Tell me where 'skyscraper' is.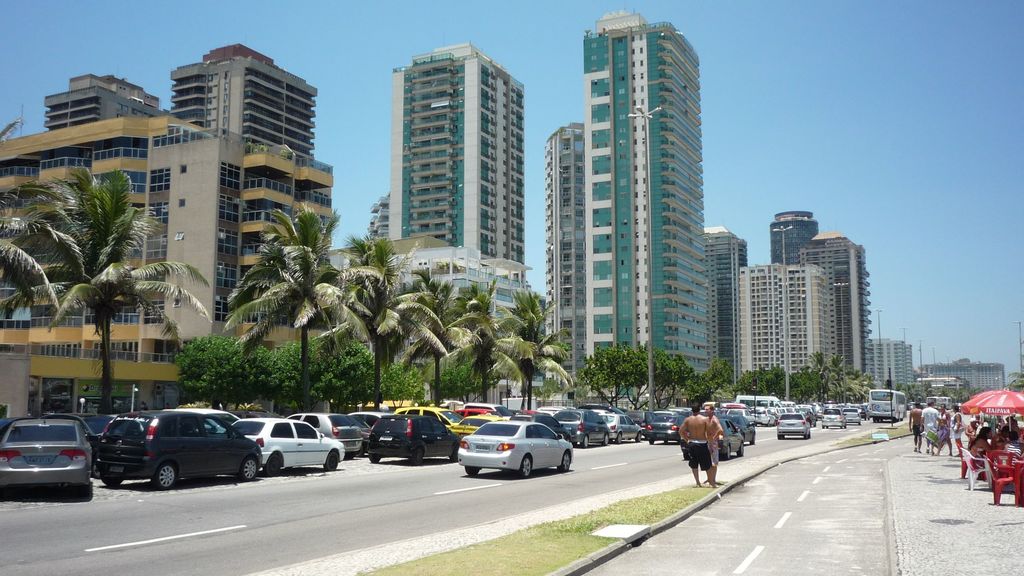
'skyscraper' is at <bbox>541, 120, 572, 385</bbox>.
